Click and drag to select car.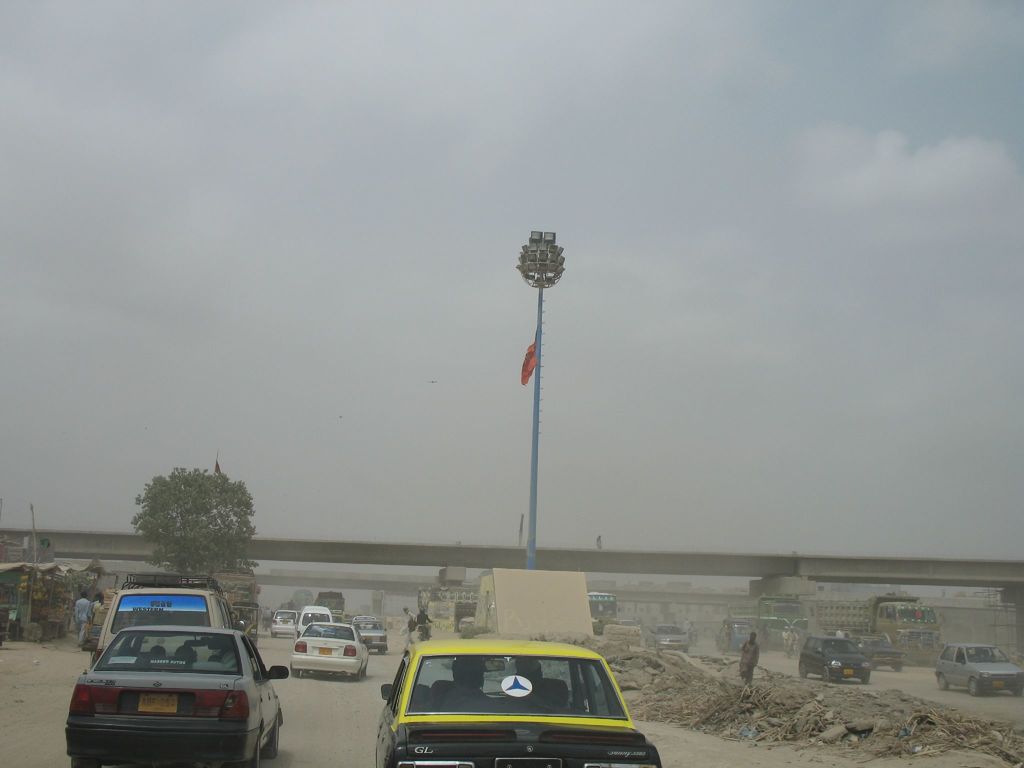
Selection: crop(642, 621, 688, 653).
